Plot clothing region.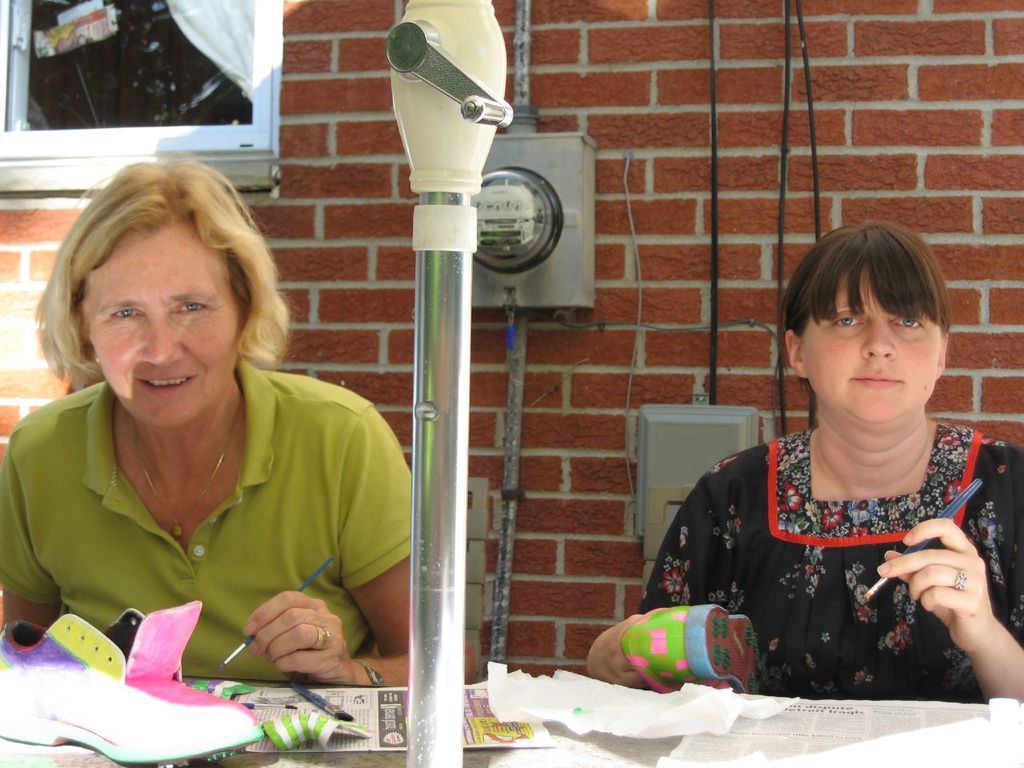
Plotted at locate(630, 418, 1023, 693).
